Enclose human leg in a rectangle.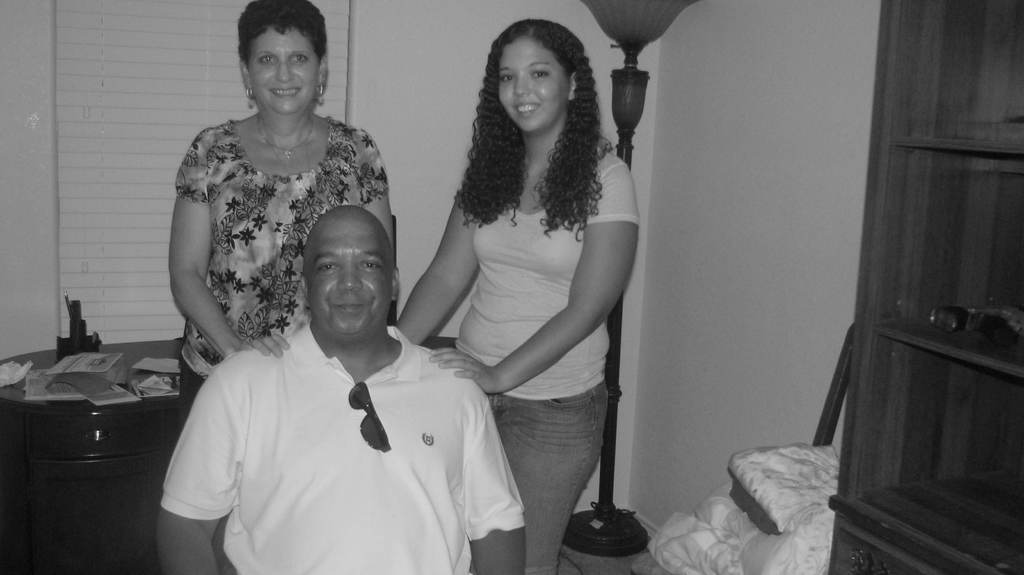
select_region(180, 357, 204, 418).
